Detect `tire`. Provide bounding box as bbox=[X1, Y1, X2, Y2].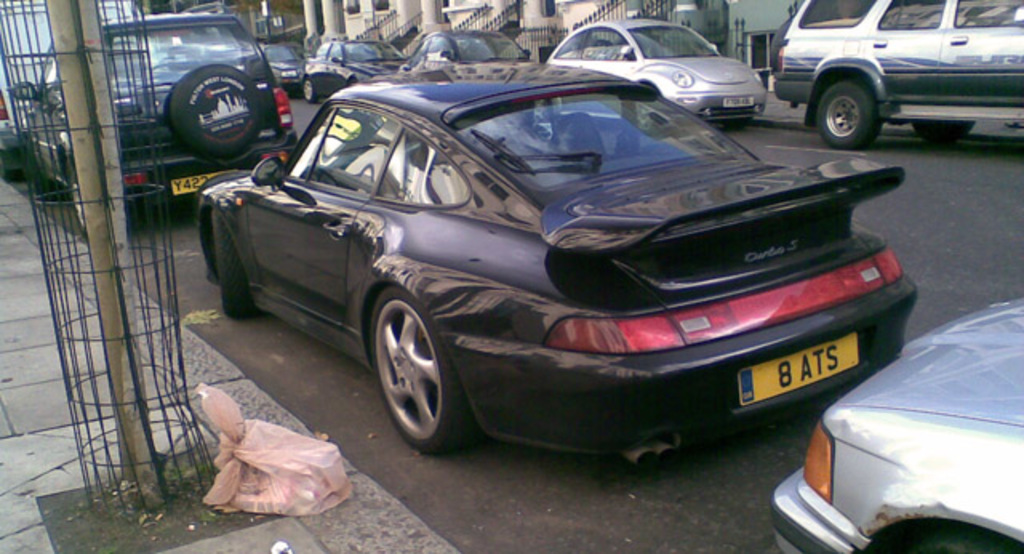
bbox=[635, 99, 656, 133].
